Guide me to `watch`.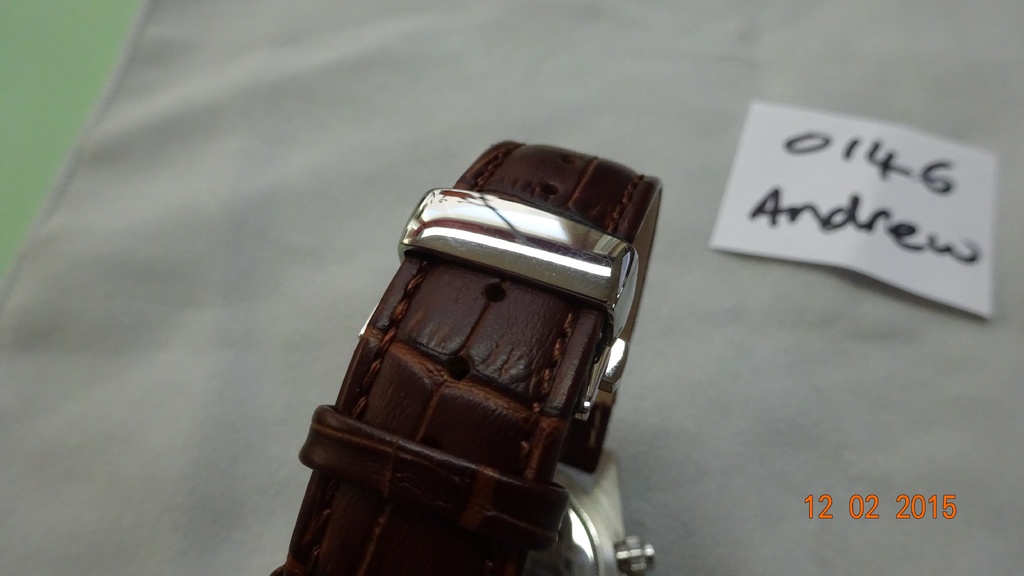
Guidance: {"x1": 269, "y1": 138, "x2": 663, "y2": 575}.
